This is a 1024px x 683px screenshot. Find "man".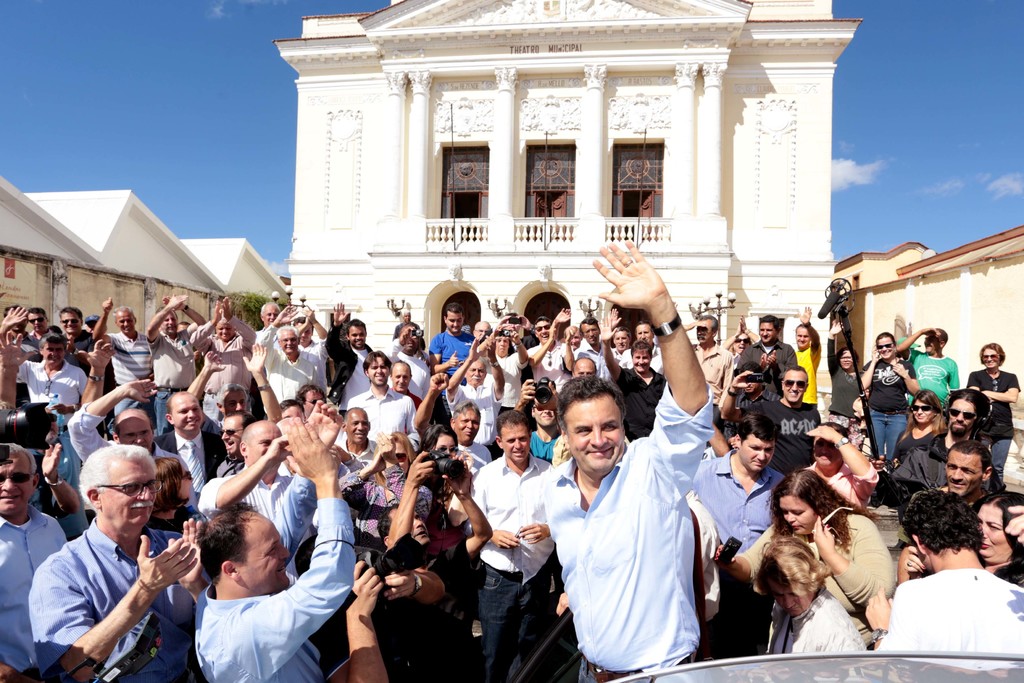
Bounding box: 292,304,332,352.
